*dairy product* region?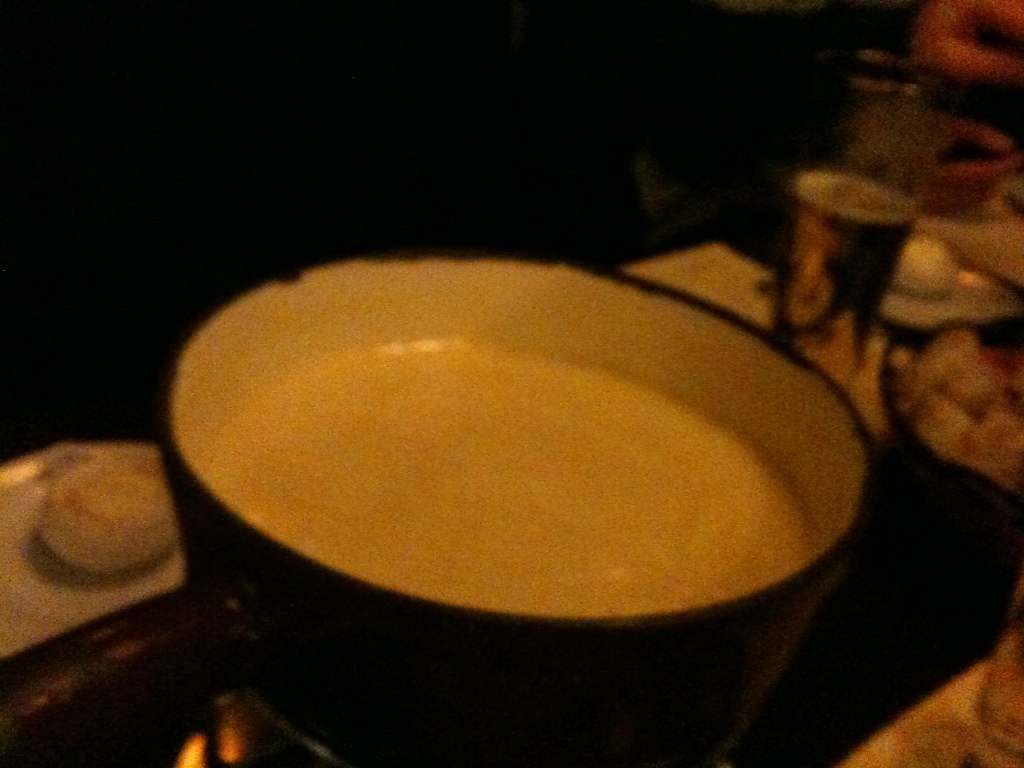
bbox=[208, 345, 802, 620]
